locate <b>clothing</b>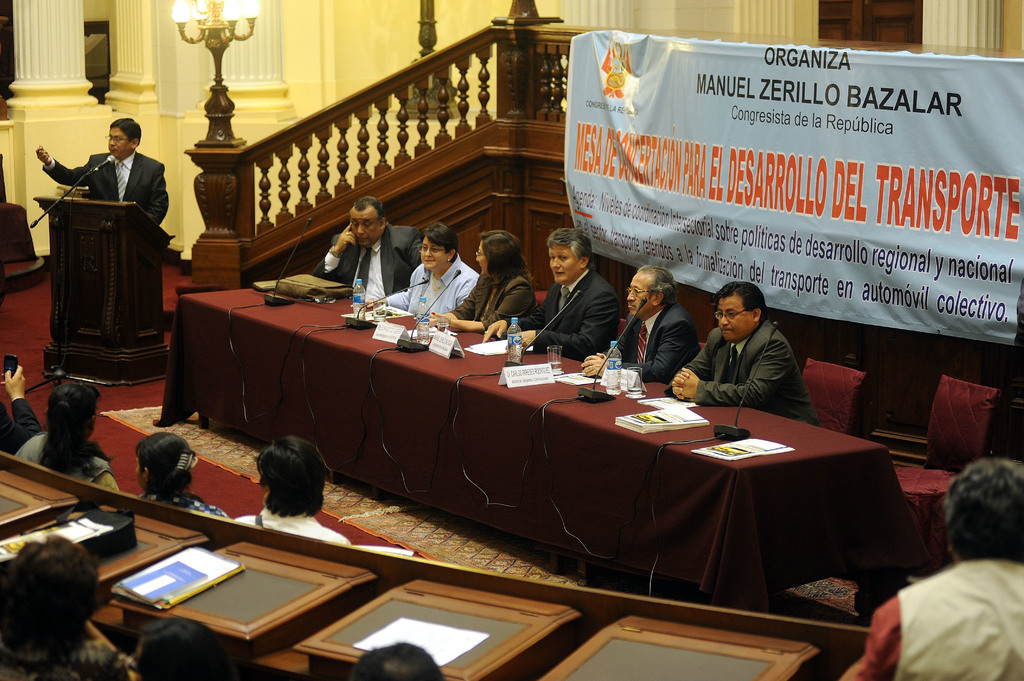
l=0, t=400, r=44, b=450
